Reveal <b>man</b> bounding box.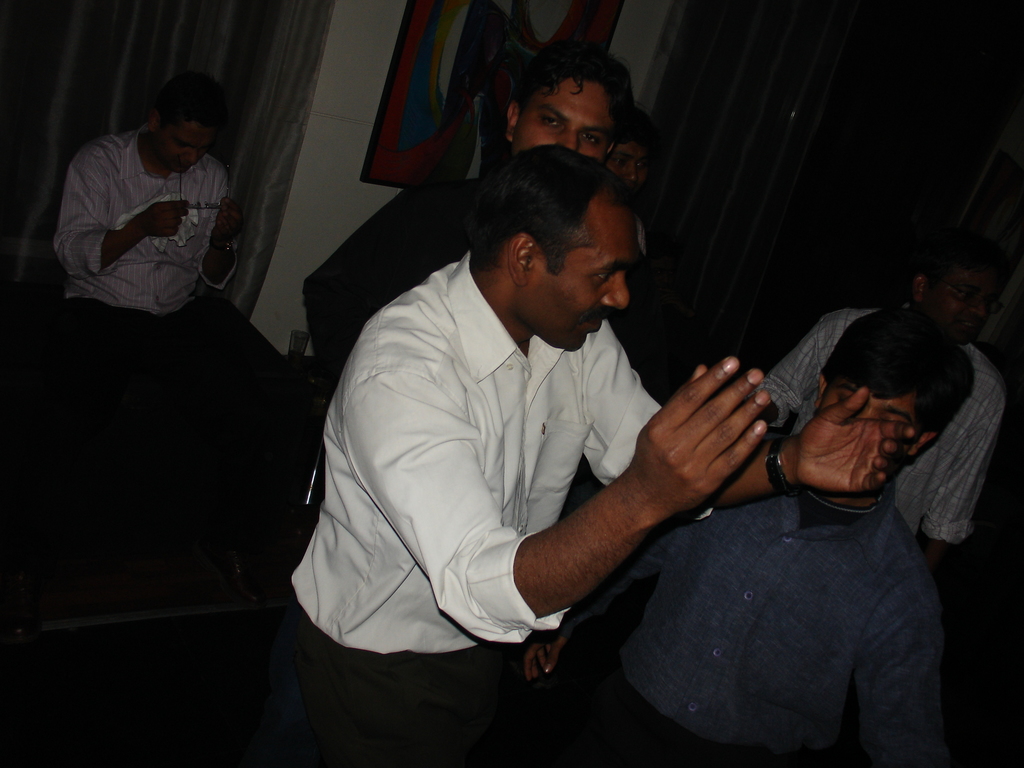
Revealed: bbox(522, 309, 977, 767).
